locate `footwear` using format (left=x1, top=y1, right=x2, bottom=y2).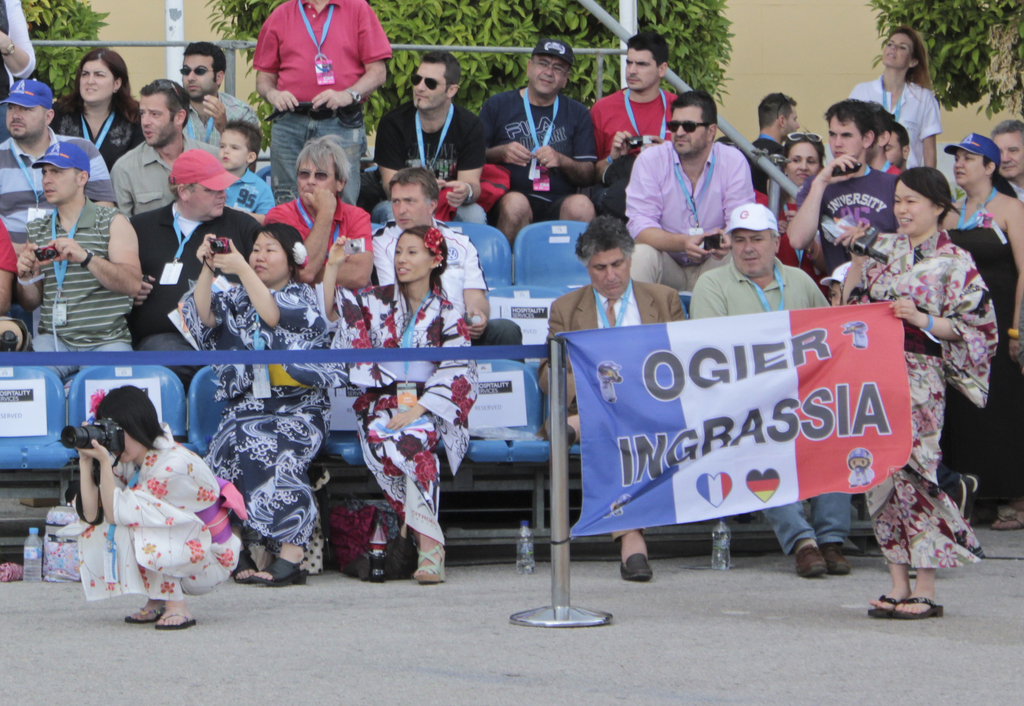
(left=993, top=503, right=1023, bottom=529).
